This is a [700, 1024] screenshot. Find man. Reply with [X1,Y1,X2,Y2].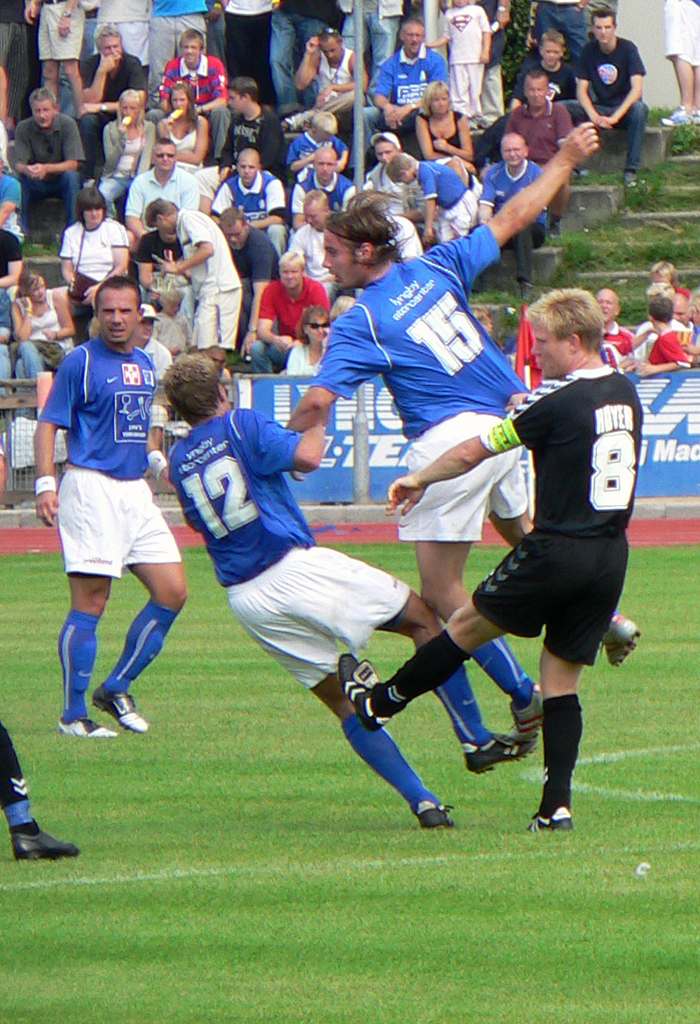
[557,0,652,173].
